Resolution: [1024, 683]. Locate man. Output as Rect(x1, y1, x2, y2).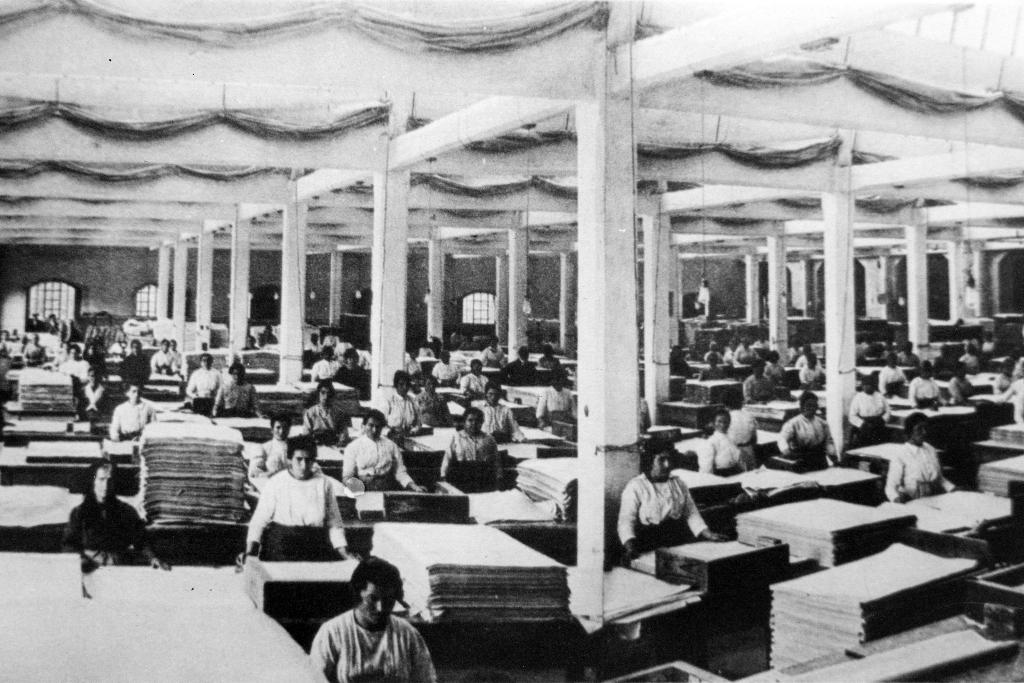
Rect(182, 356, 221, 404).
